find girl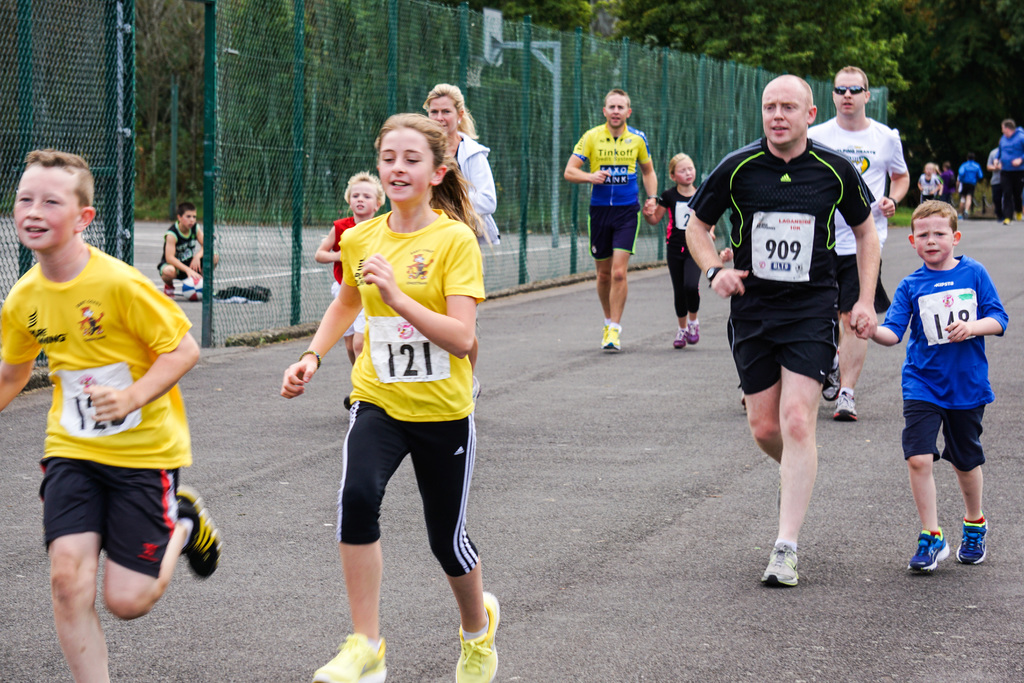
left=281, top=108, right=502, bottom=682
